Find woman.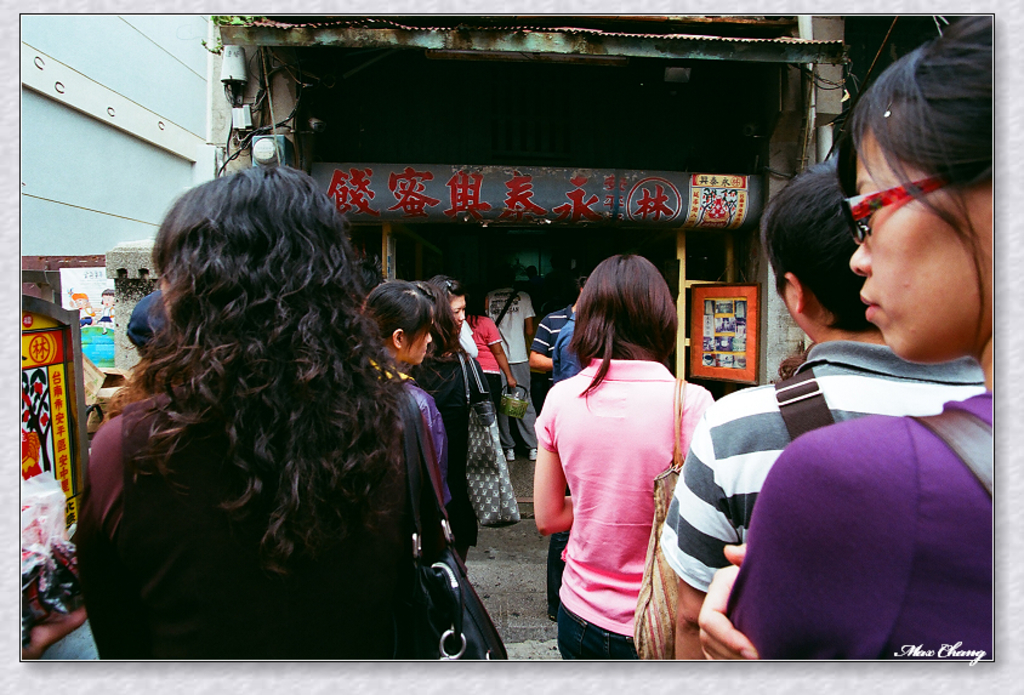
393:279:487:564.
